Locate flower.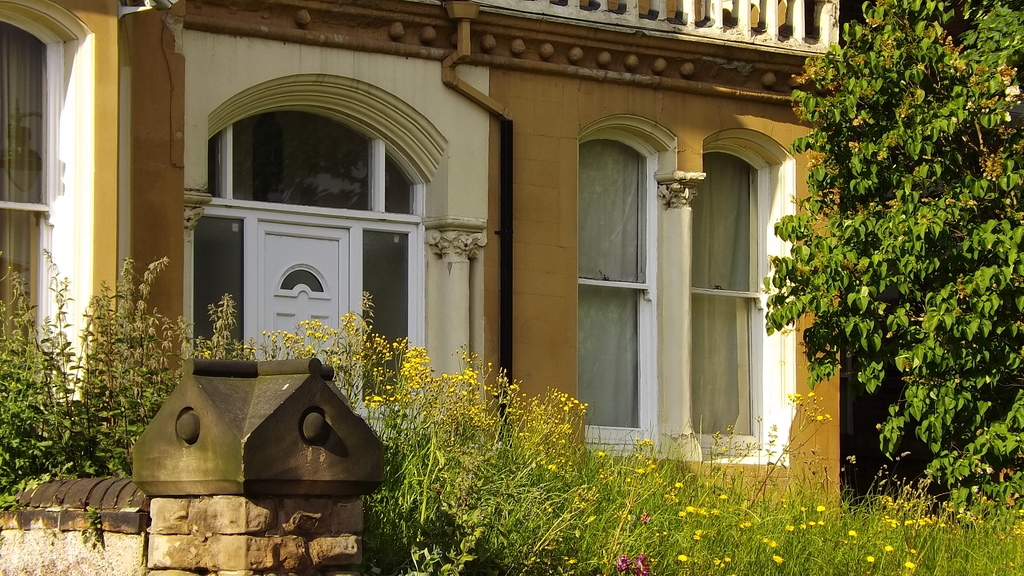
Bounding box: pyautogui.locateOnScreen(740, 519, 751, 527).
